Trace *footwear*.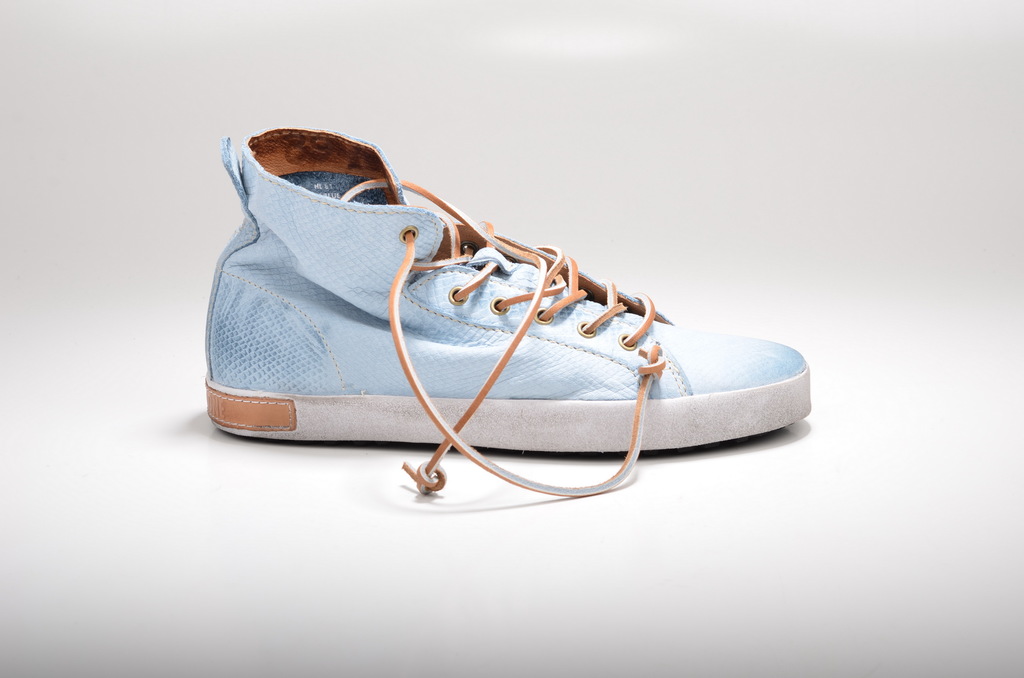
Traced to (209, 140, 842, 494).
